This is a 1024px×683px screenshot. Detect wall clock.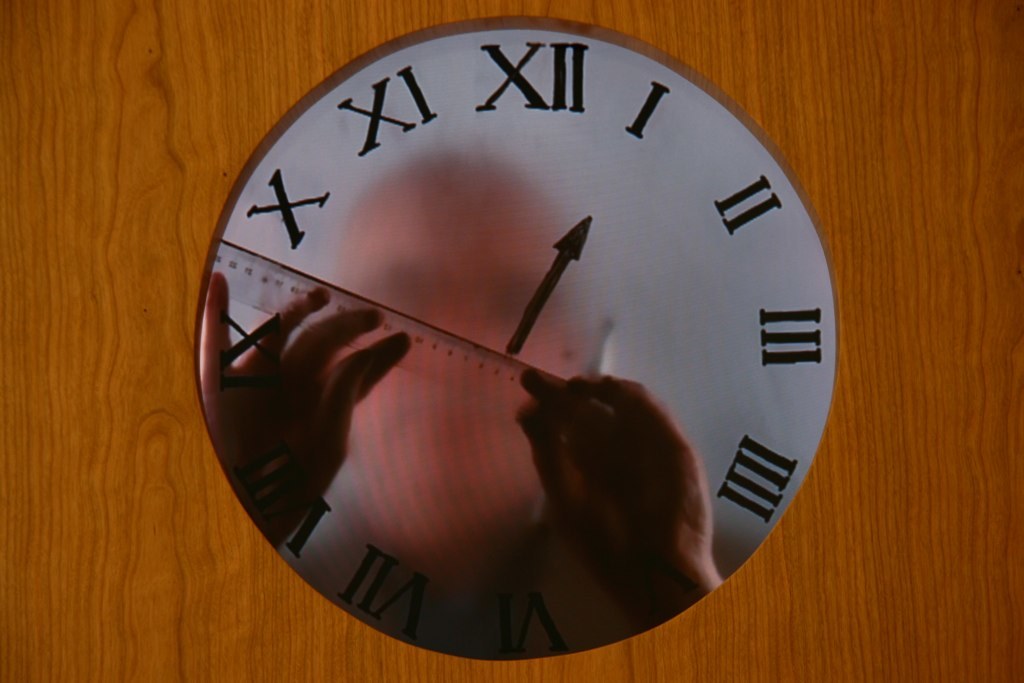
[189, 15, 837, 662].
